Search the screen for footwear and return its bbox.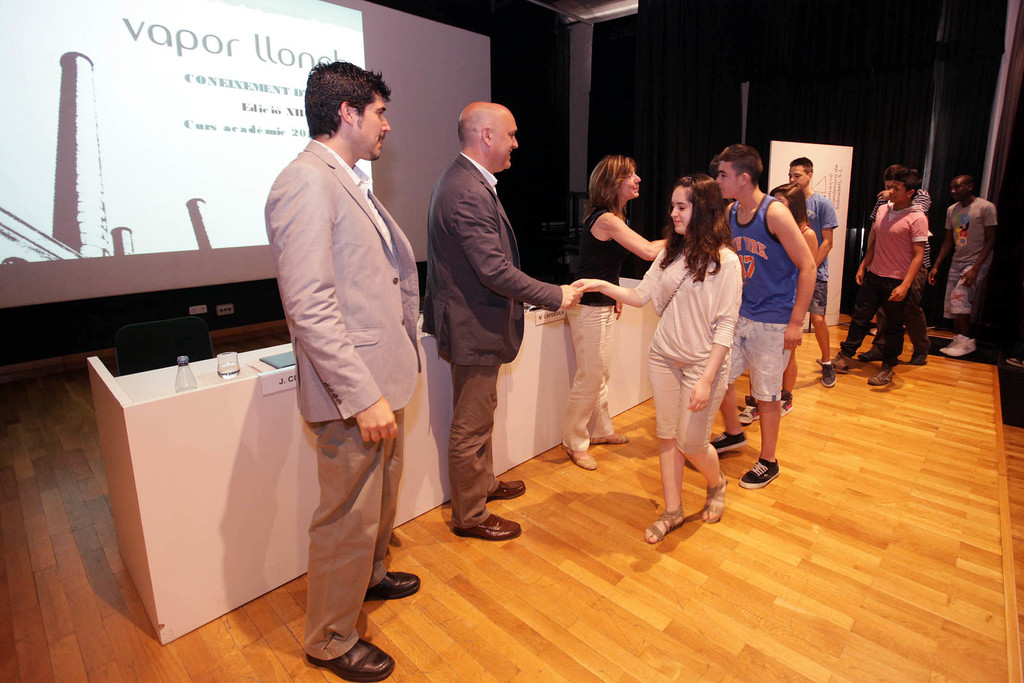
Found: bbox=[589, 430, 631, 442].
